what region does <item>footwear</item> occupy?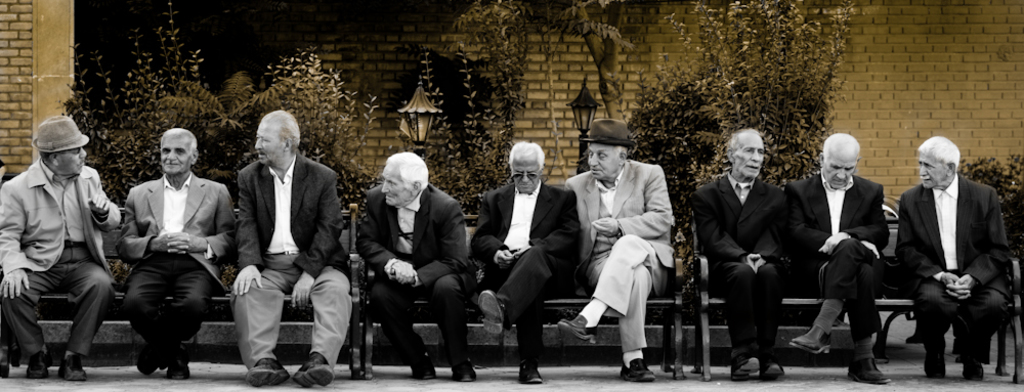
[411, 350, 435, 381].
